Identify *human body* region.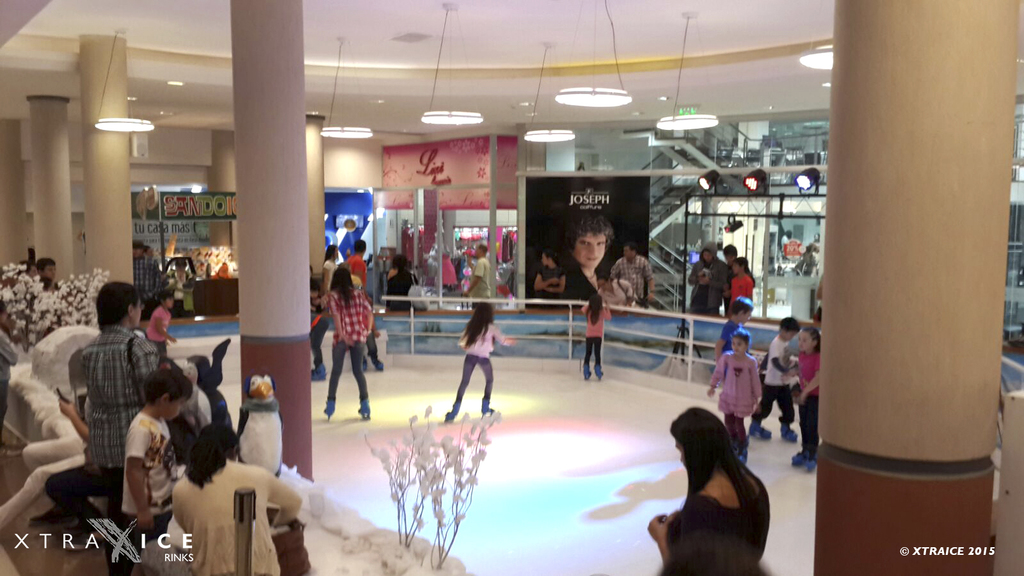
Region: box=[714, 317, 752, 362].
